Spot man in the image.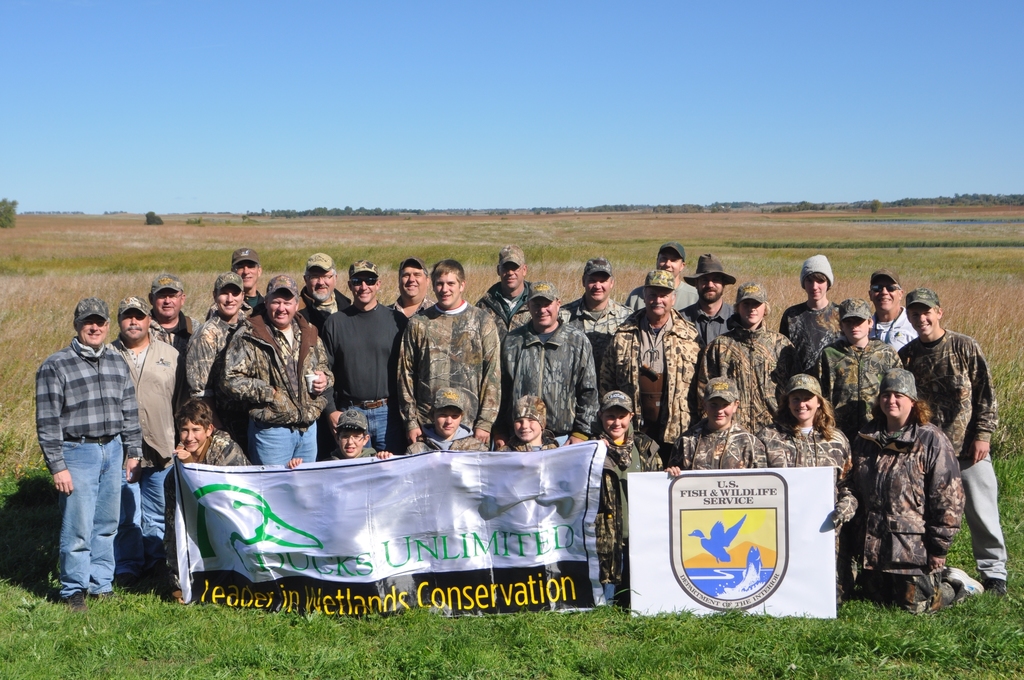
man found at BBox(597, 269, 706, 471).
